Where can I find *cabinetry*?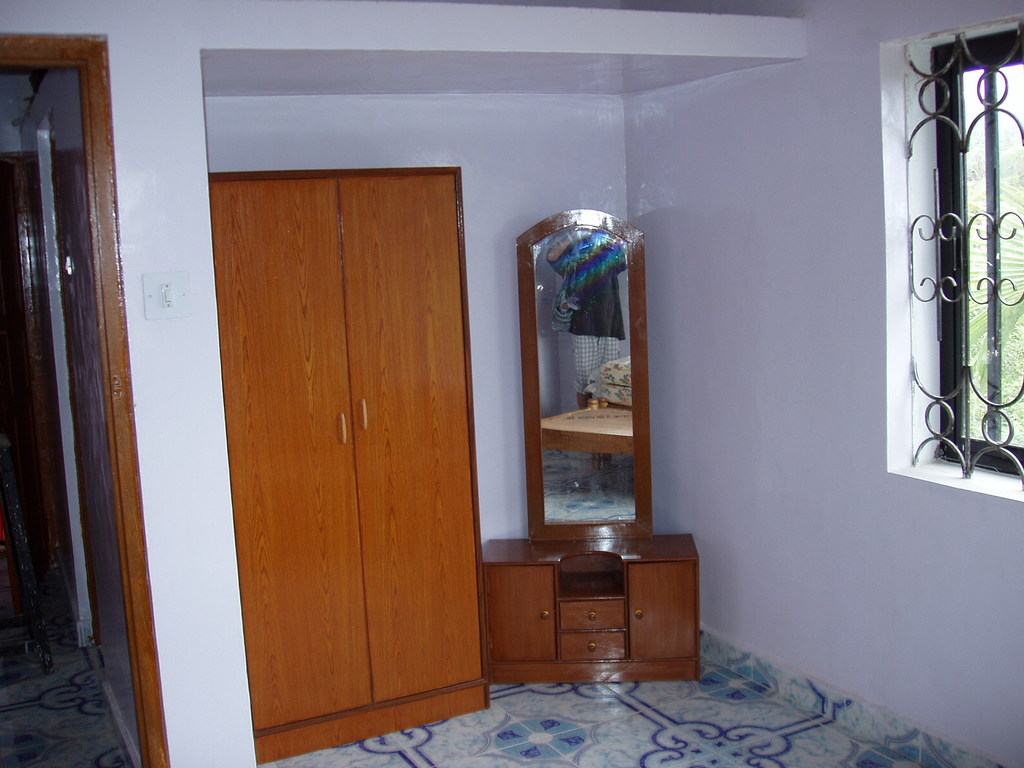
You can find it at [left=209, top=166, right=490, bottom=765].
